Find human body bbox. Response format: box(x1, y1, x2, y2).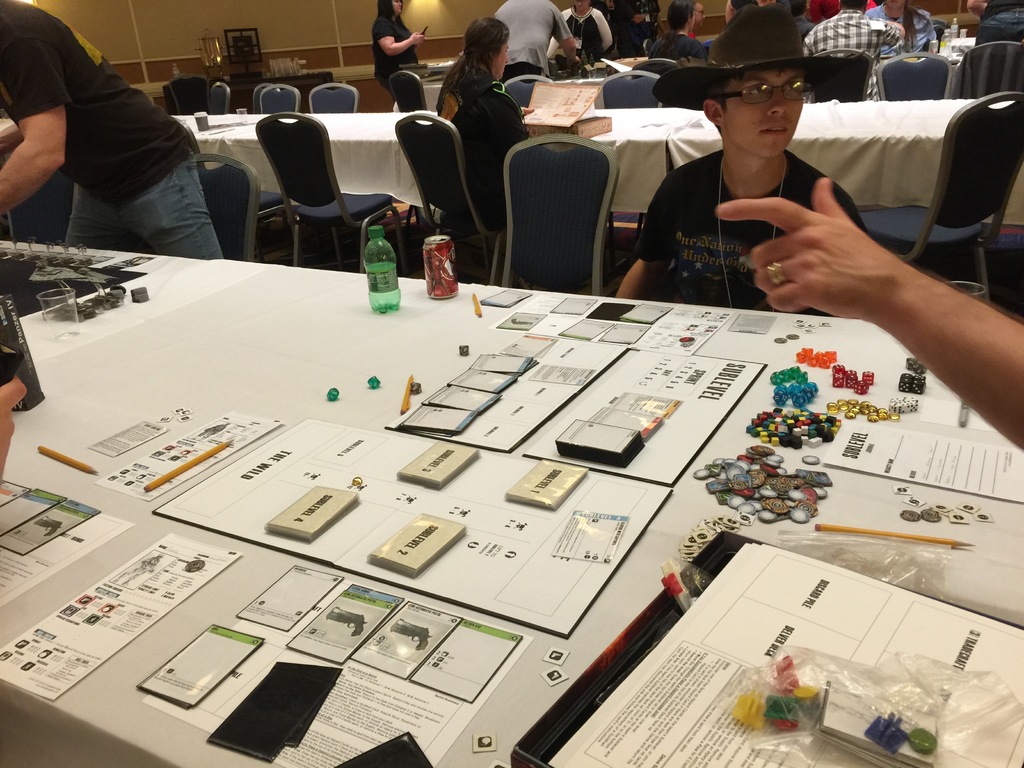
box(792, 2, 896, 99).
